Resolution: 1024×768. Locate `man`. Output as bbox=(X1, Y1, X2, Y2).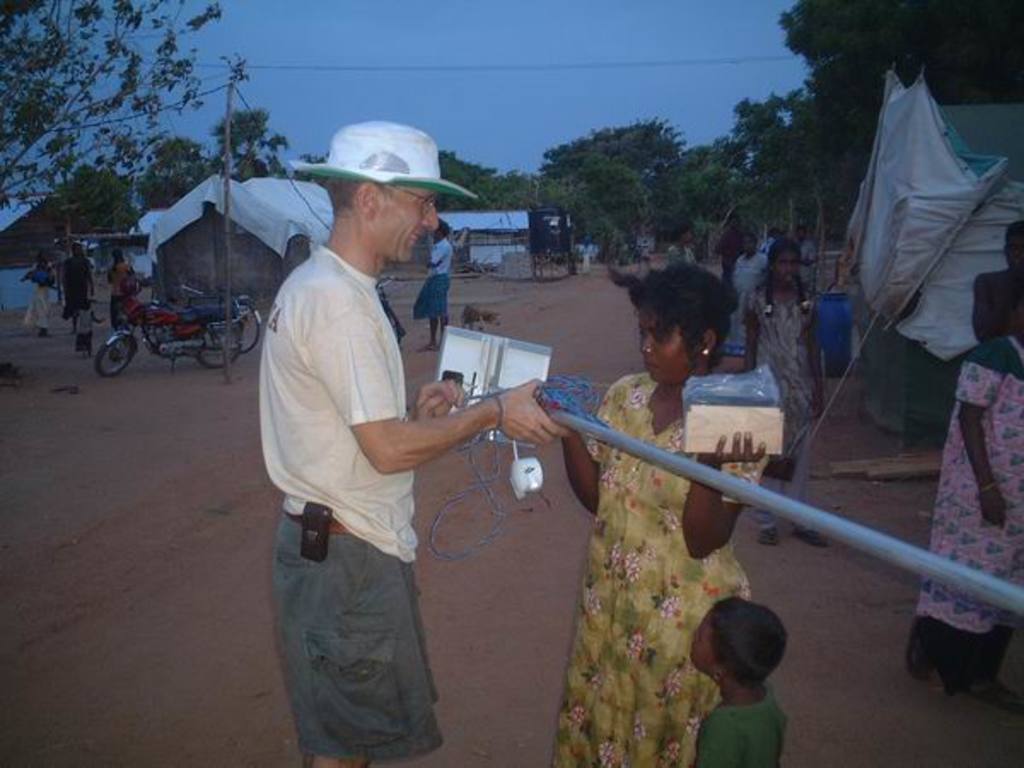
bbox=(790, 220, 816, 317).
